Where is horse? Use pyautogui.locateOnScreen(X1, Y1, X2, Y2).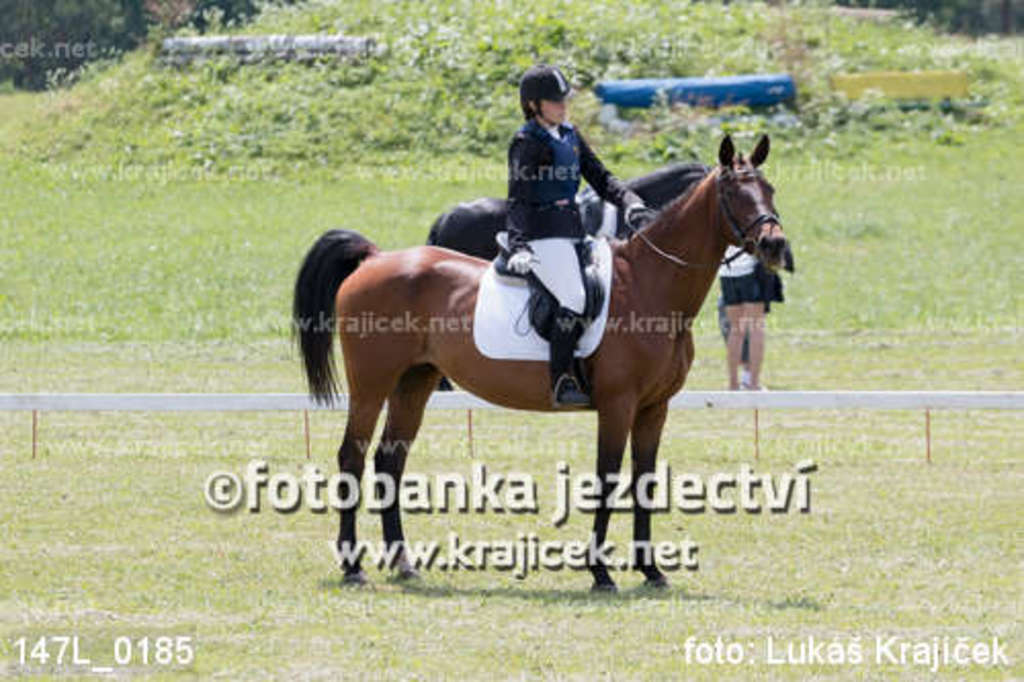
pyautogui.locateOnScreen(424, 160, 715, 391).
